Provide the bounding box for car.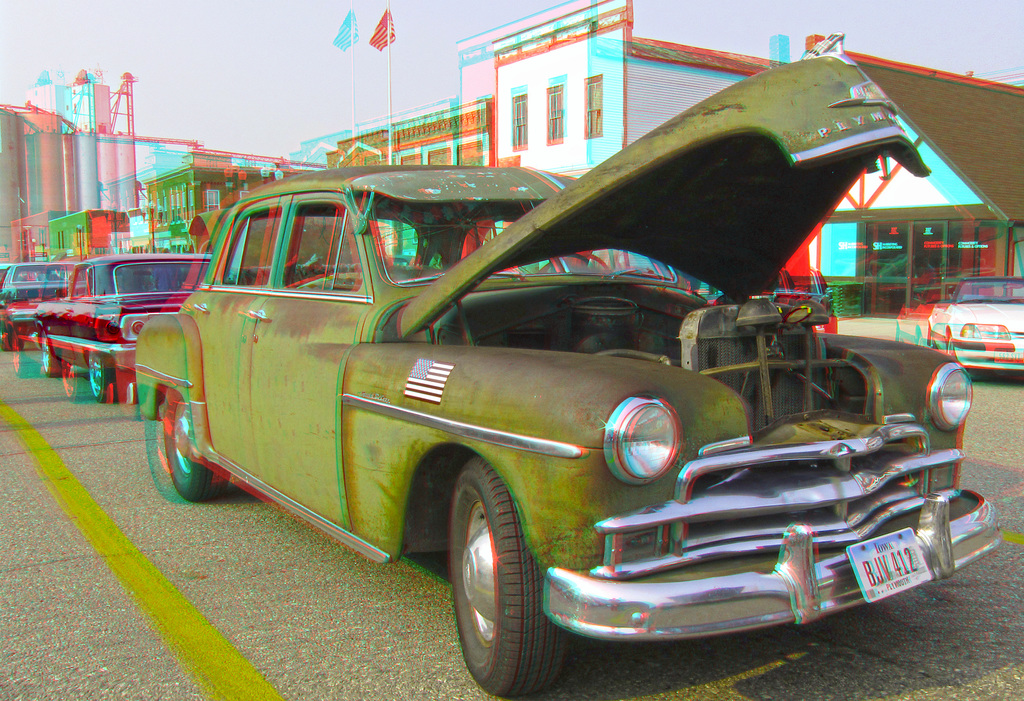
<box>927,273,1023,369</box>.
